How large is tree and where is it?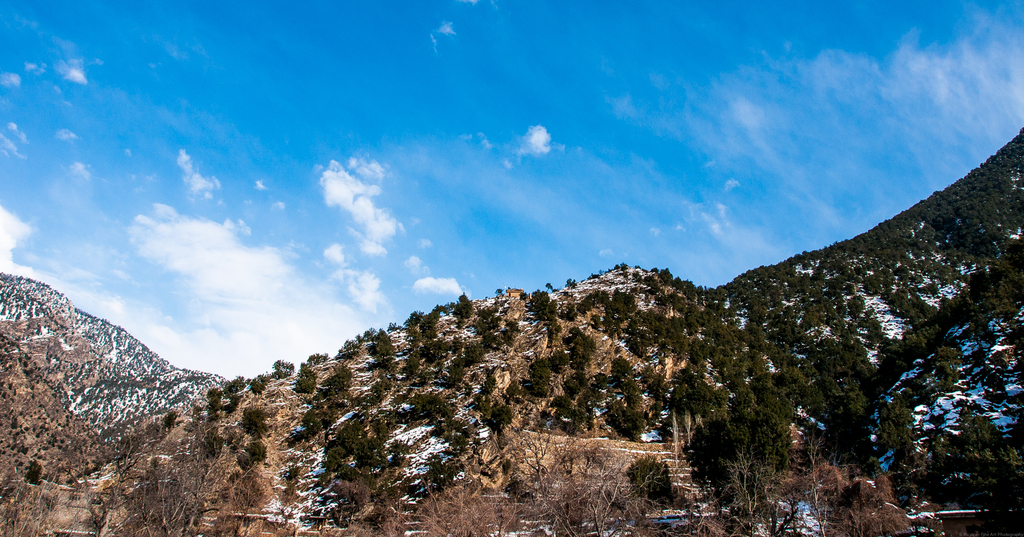
Bounding box: region(294, 363, 317, 393).
